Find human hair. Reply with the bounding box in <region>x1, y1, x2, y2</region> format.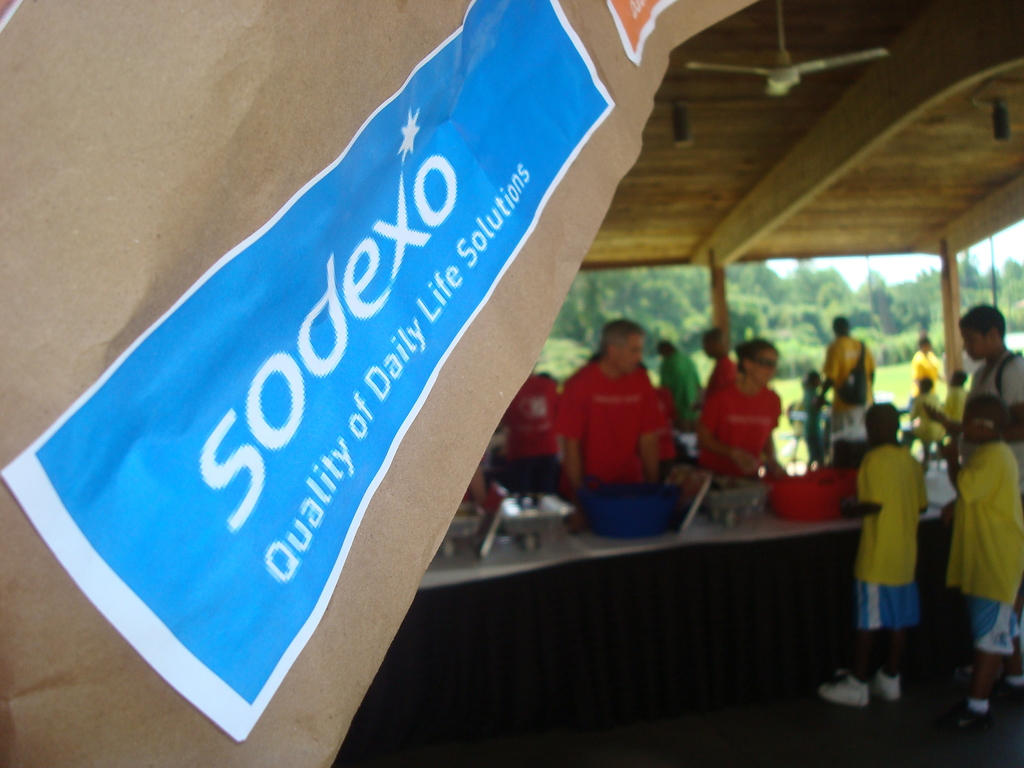
<region>867, 398, 899, 439</region>.
